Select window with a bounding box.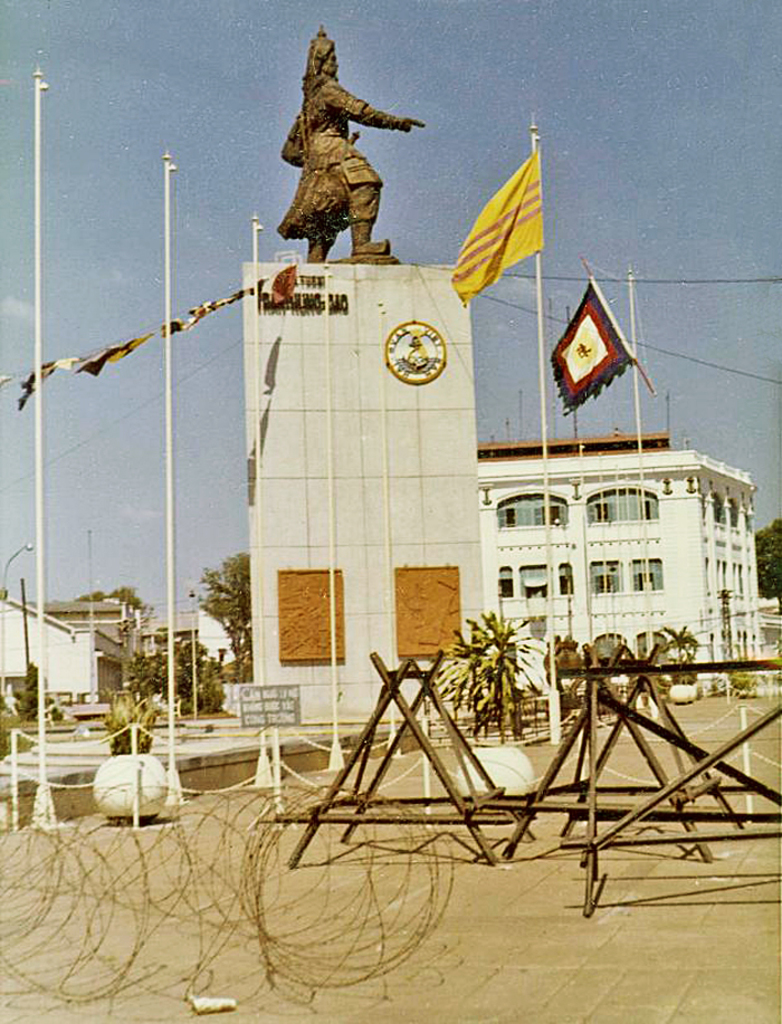
<box>628,551,666,593</box>.
